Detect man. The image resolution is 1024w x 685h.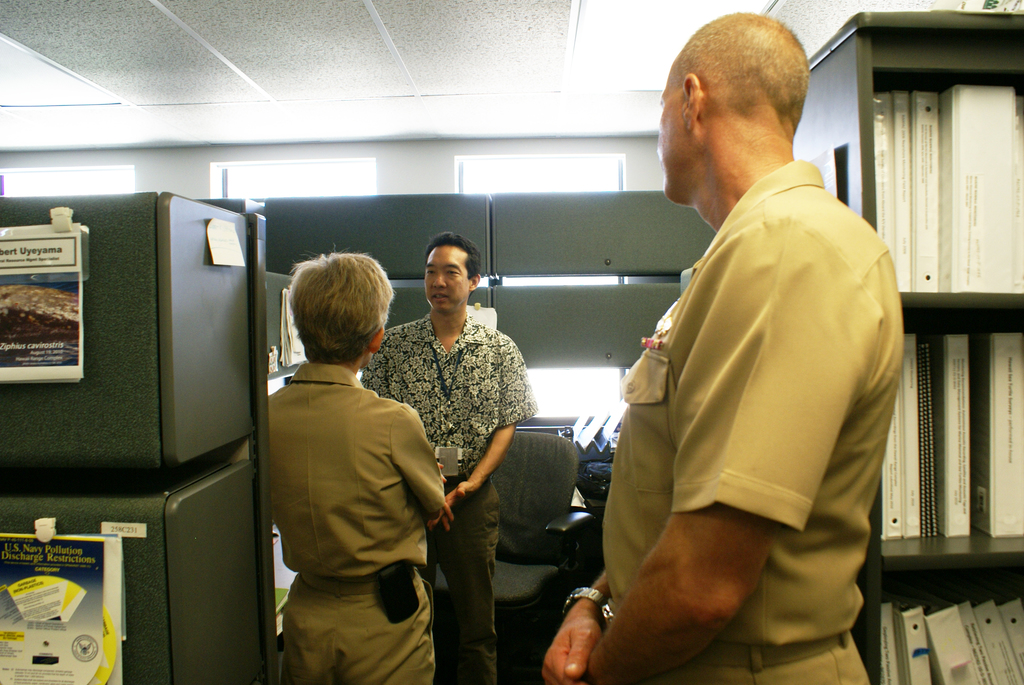
539, 12, 905, 684.
